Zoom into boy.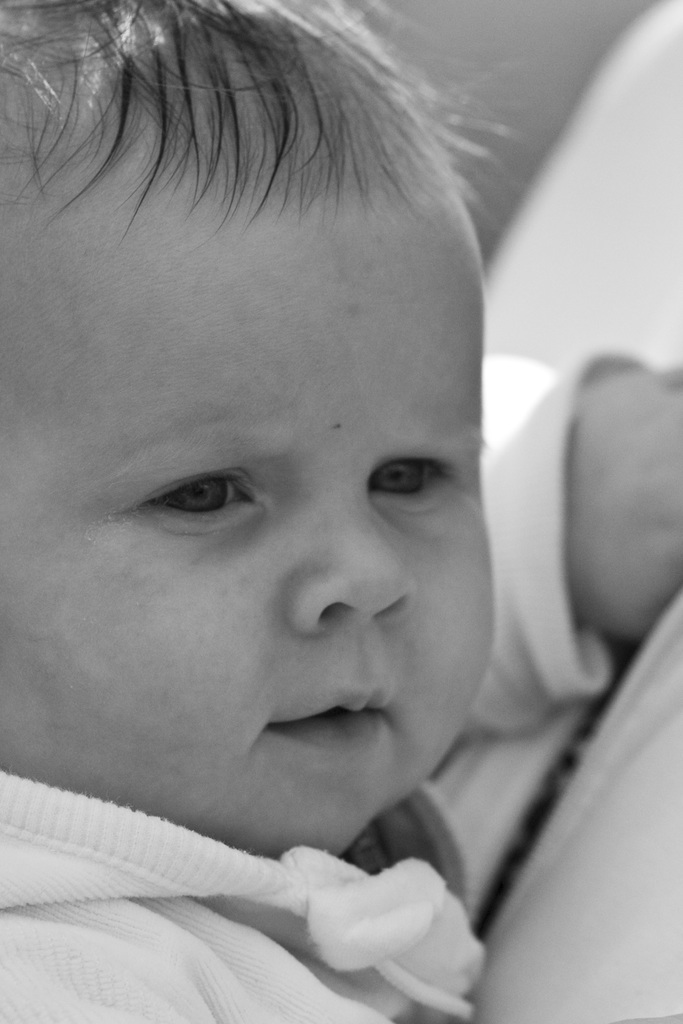
Zoom target: locate(0, 0, 682, 1022).
